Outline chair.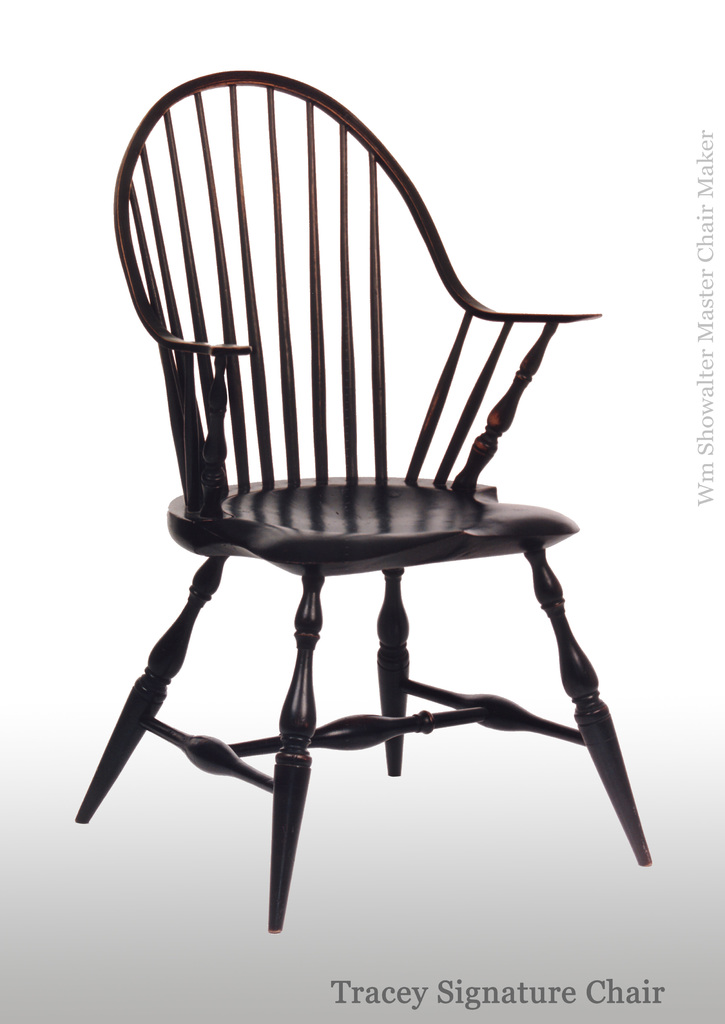
Outline: 68/65/651/938.
